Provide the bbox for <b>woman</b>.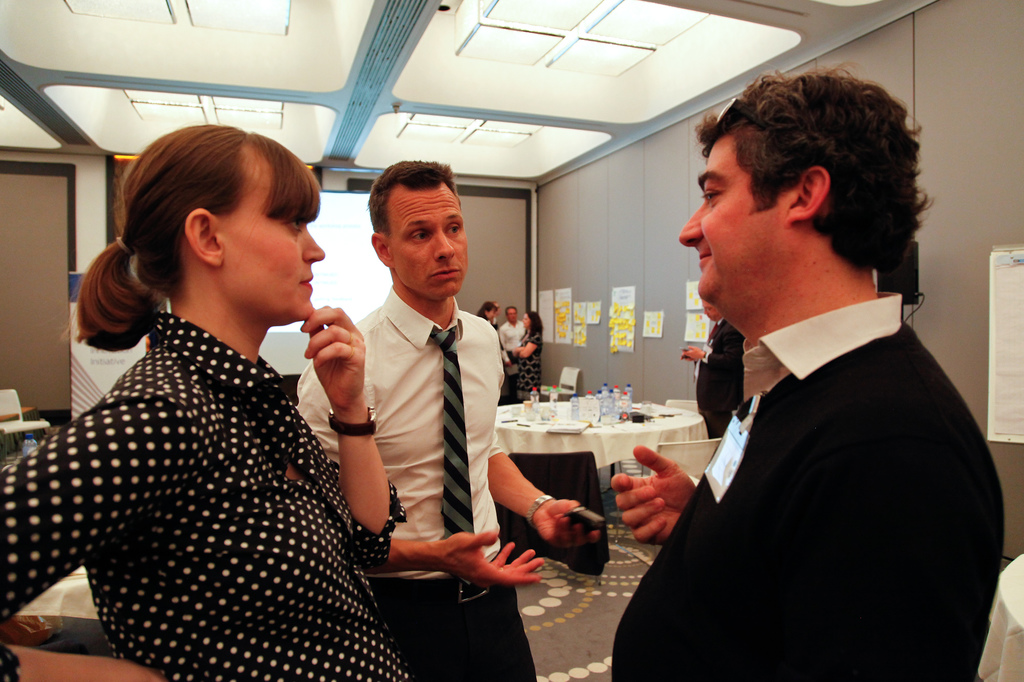
{"left": 509, "top": 309, "right": 540, "bottom": 399}.
